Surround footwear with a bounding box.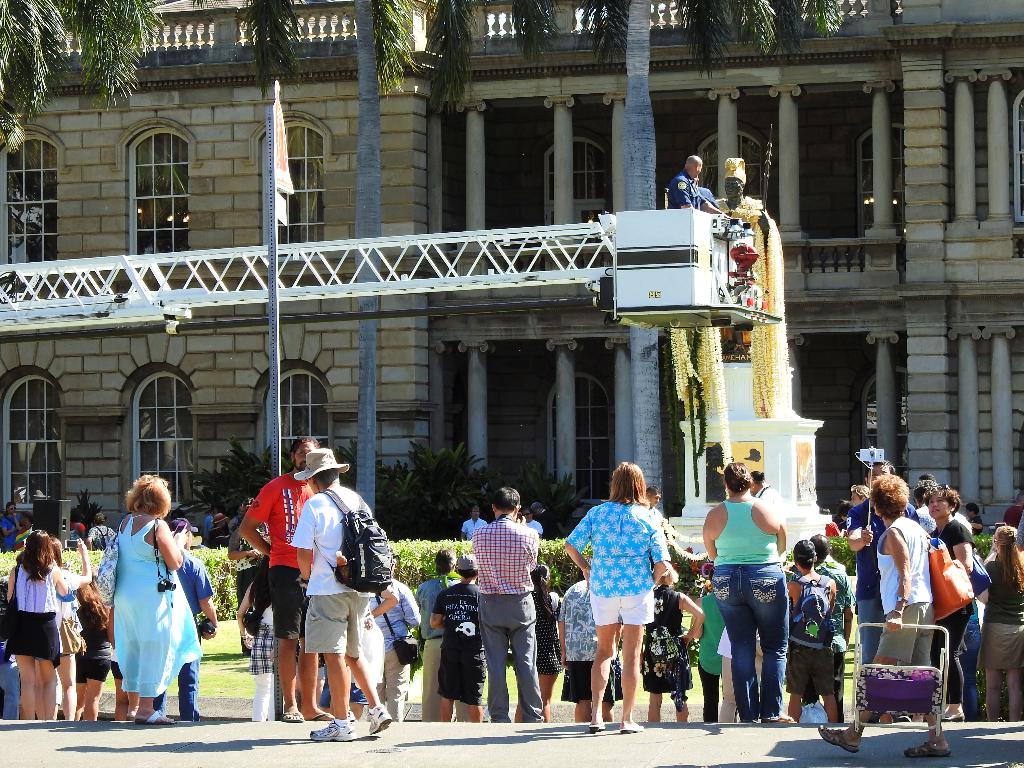
bbox=[765, 712, 799, 728].
